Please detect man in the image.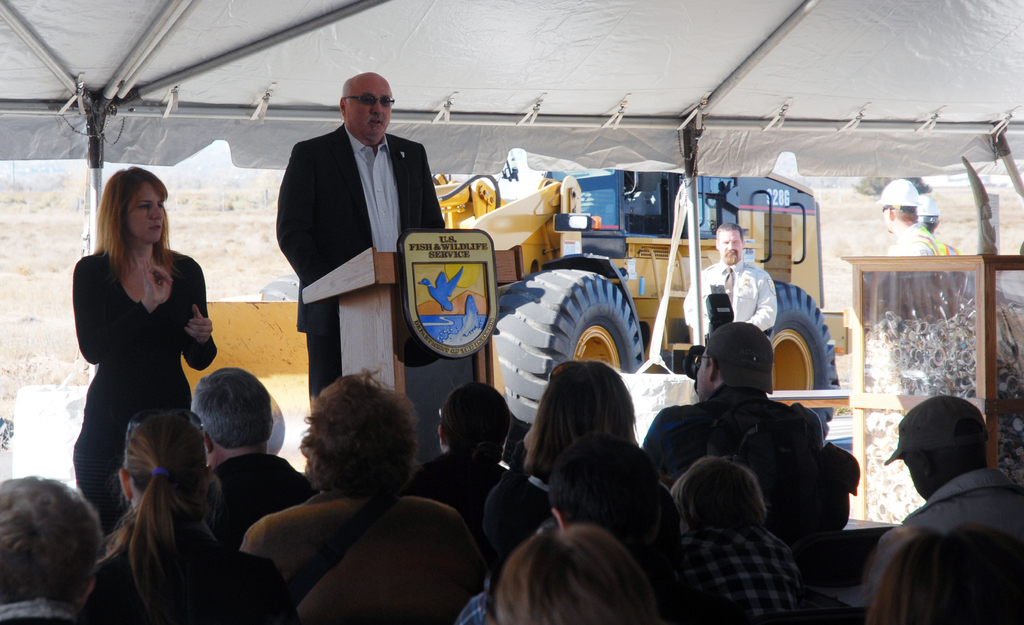
916:197:961:255.
